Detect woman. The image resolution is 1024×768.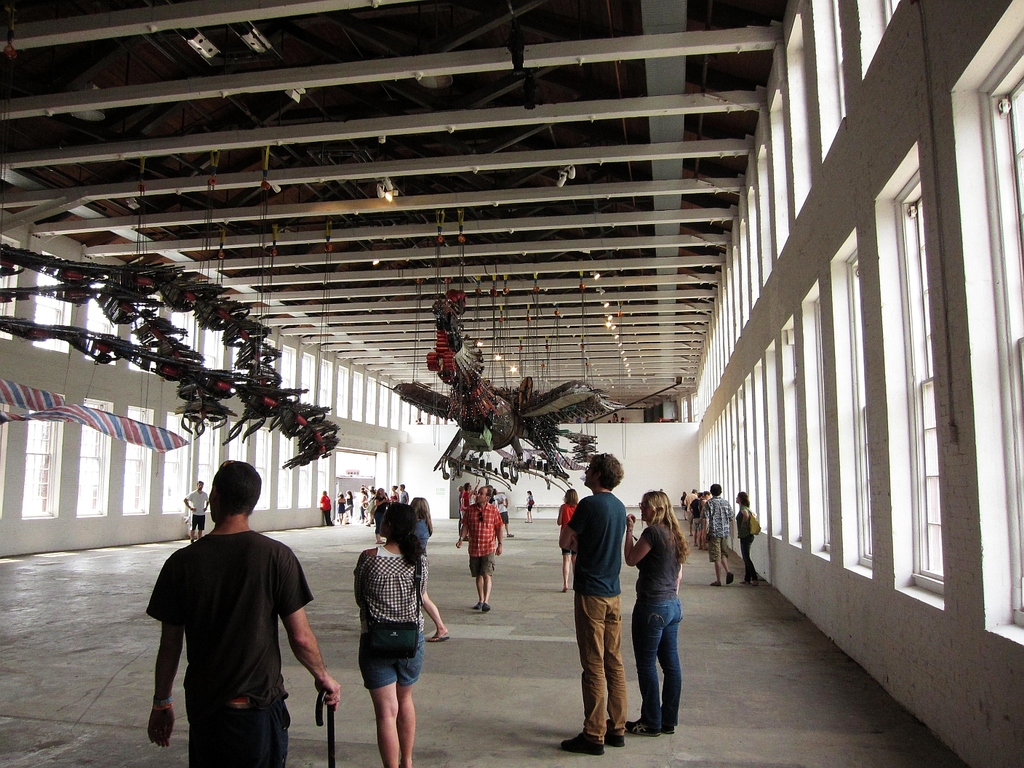
bbox=[736, 489, 763, 590].
